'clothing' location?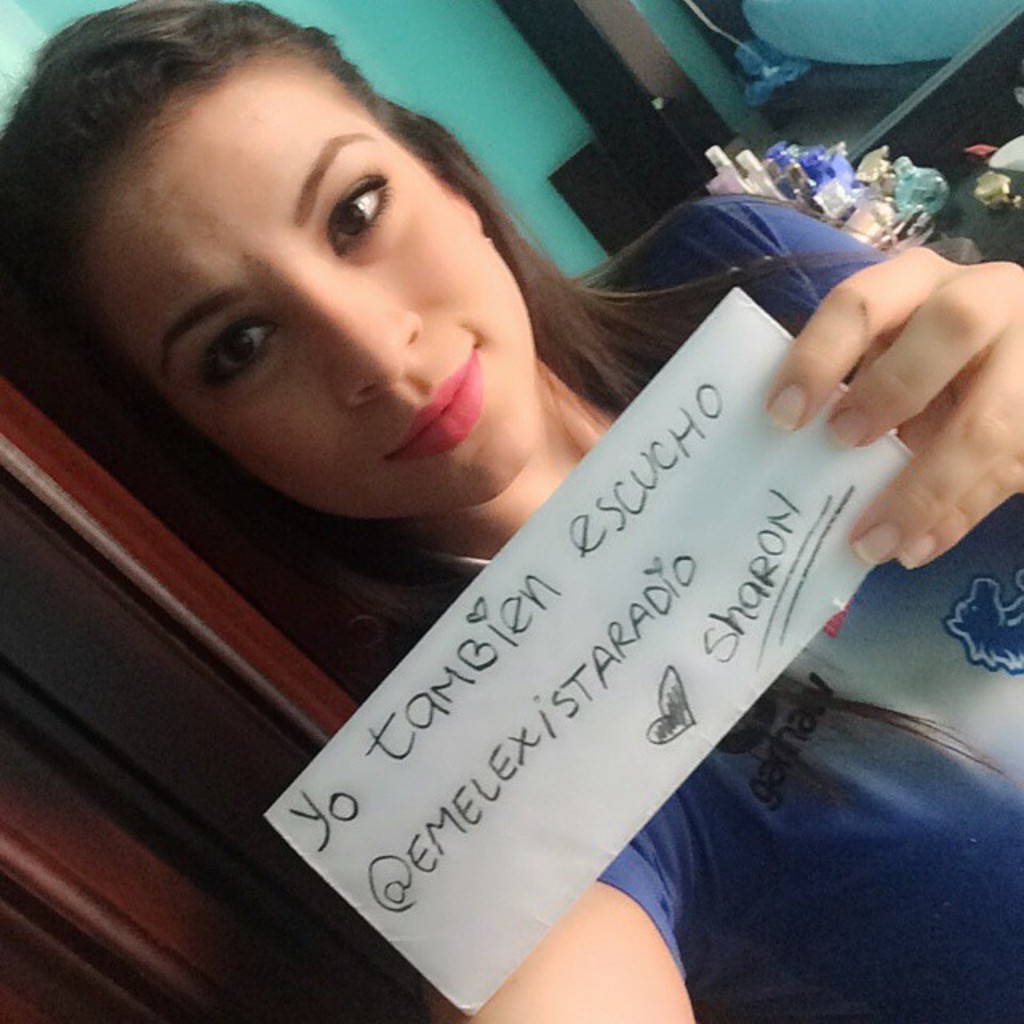
[left=382, top=186, right=1022, bottom=1022]
